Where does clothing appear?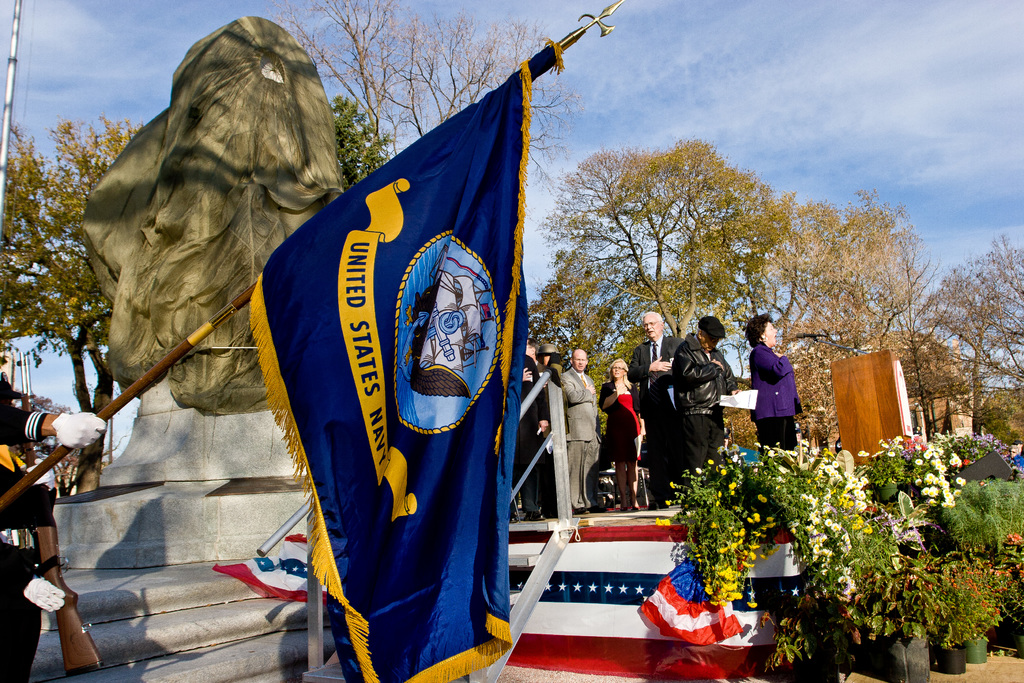
Appears at bbox=(622, 338, 692, 503).
